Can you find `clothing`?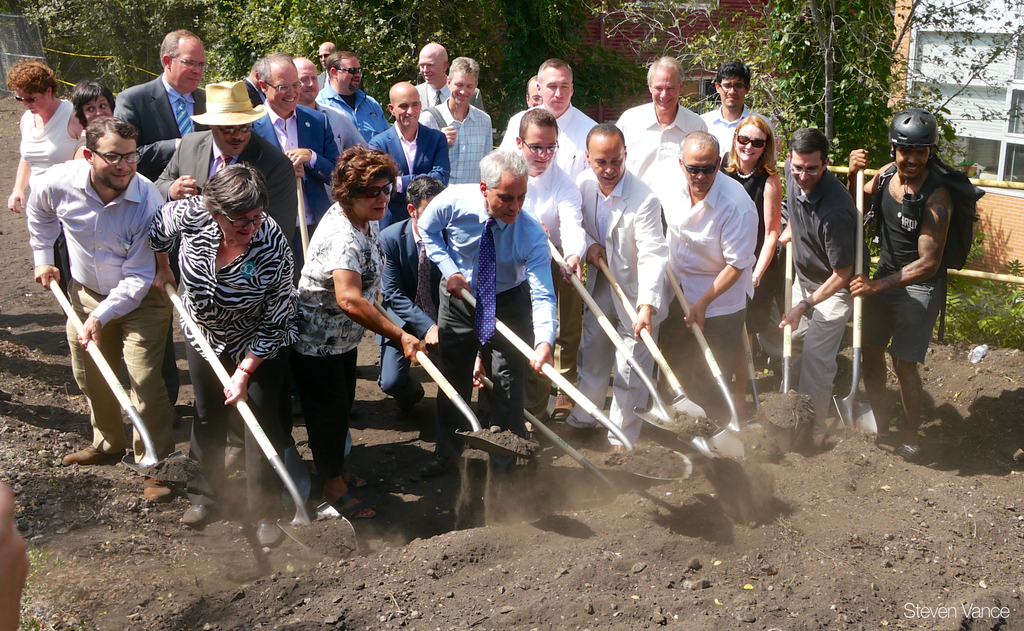
Yes, bounding box: select_region(156, 129, 302, 236).
